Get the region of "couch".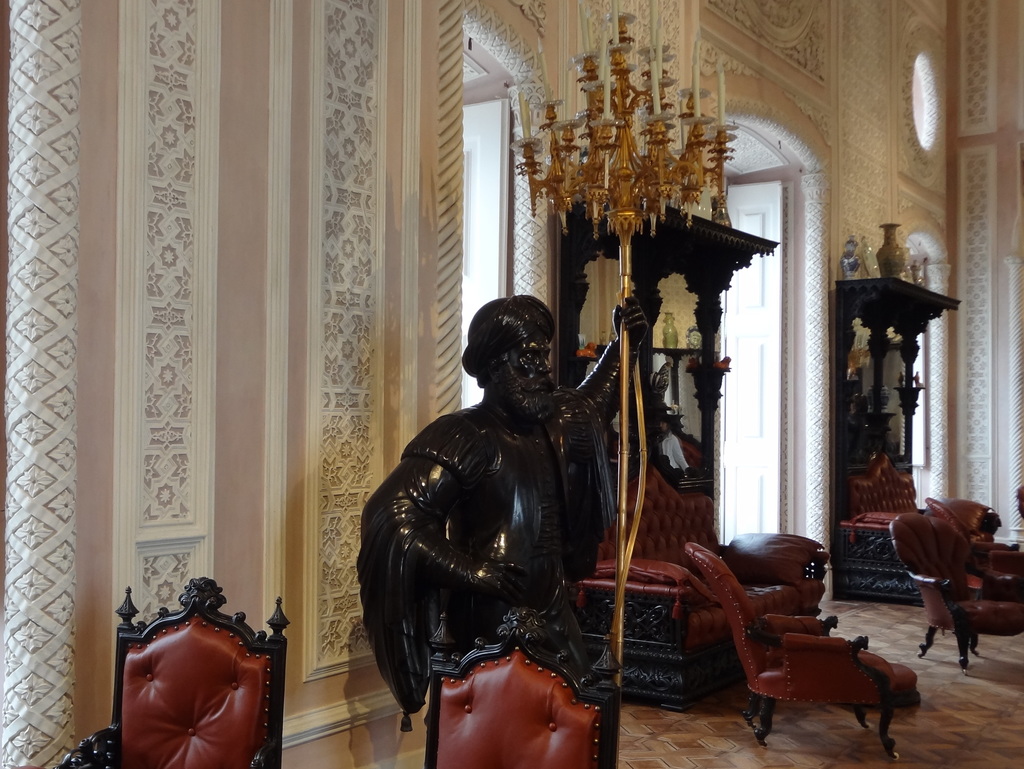
box=[577, 465, 828, 710].
